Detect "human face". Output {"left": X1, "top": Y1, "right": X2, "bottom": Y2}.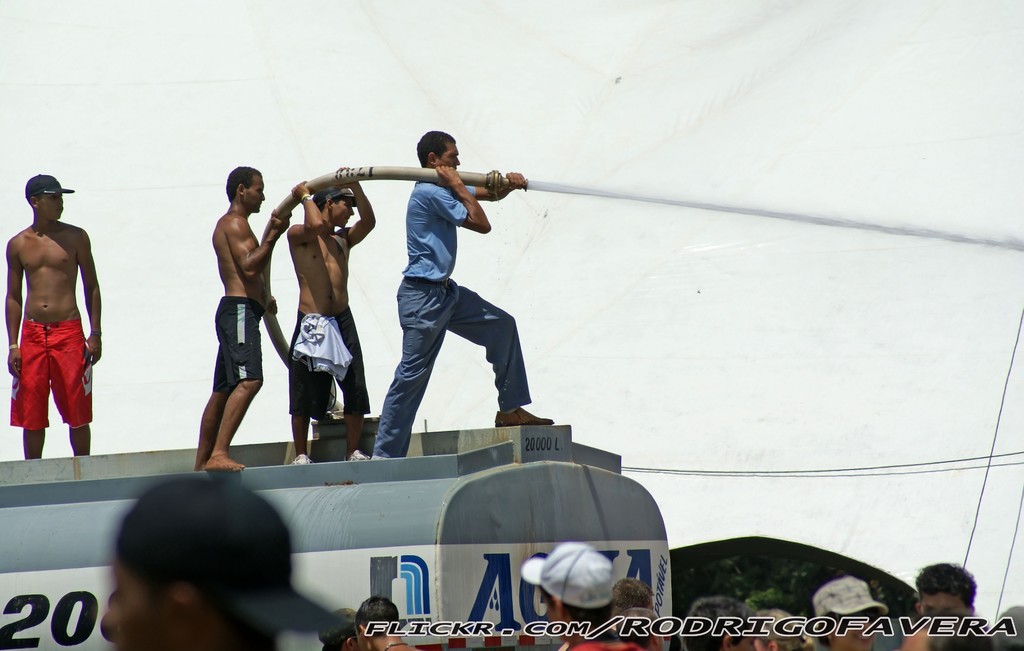
{"left": 246, "top": 172, "right": 263, "bottom": 213}.
